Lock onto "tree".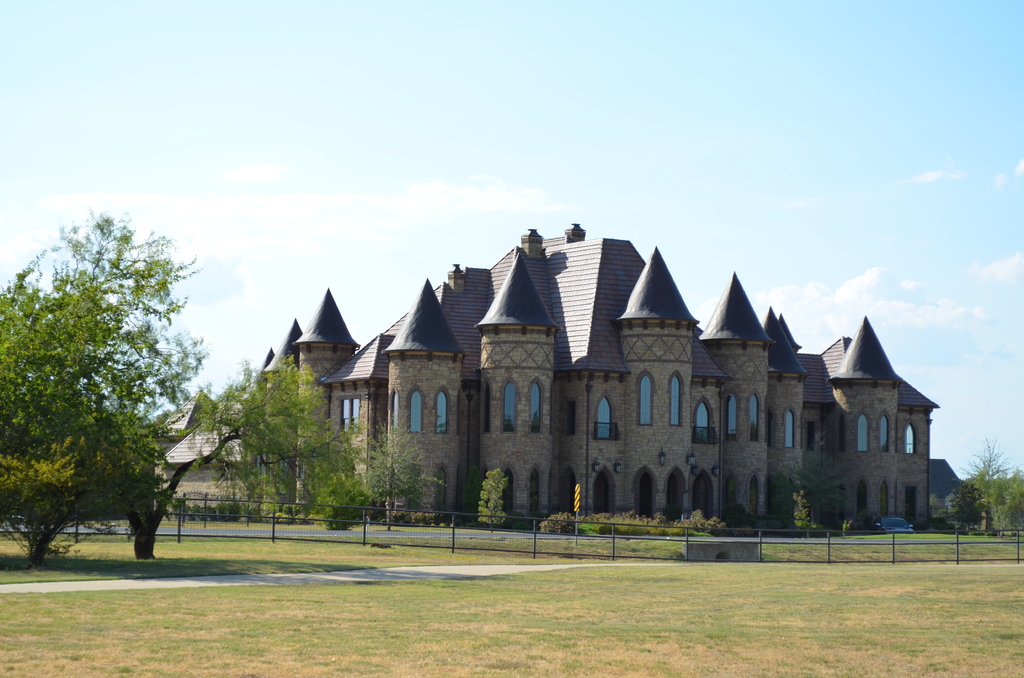
Locked: {"left": 951, "top": 429, "right": 1023, "bottom": 546}.
